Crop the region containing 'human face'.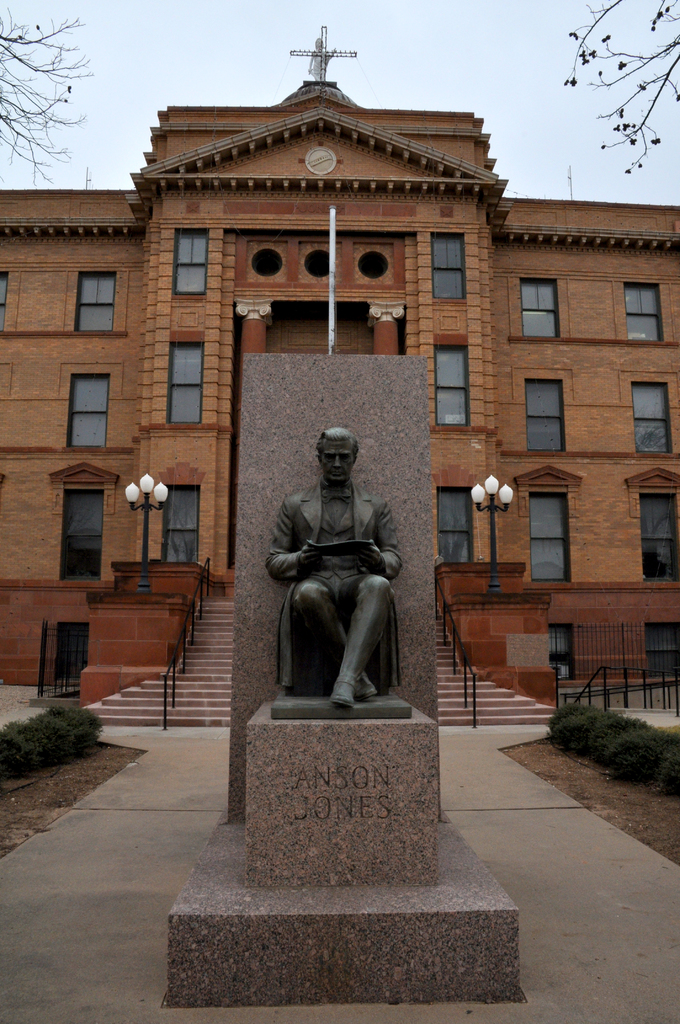
Crop region: [left=321, top=438, right=357, bottom=482].
